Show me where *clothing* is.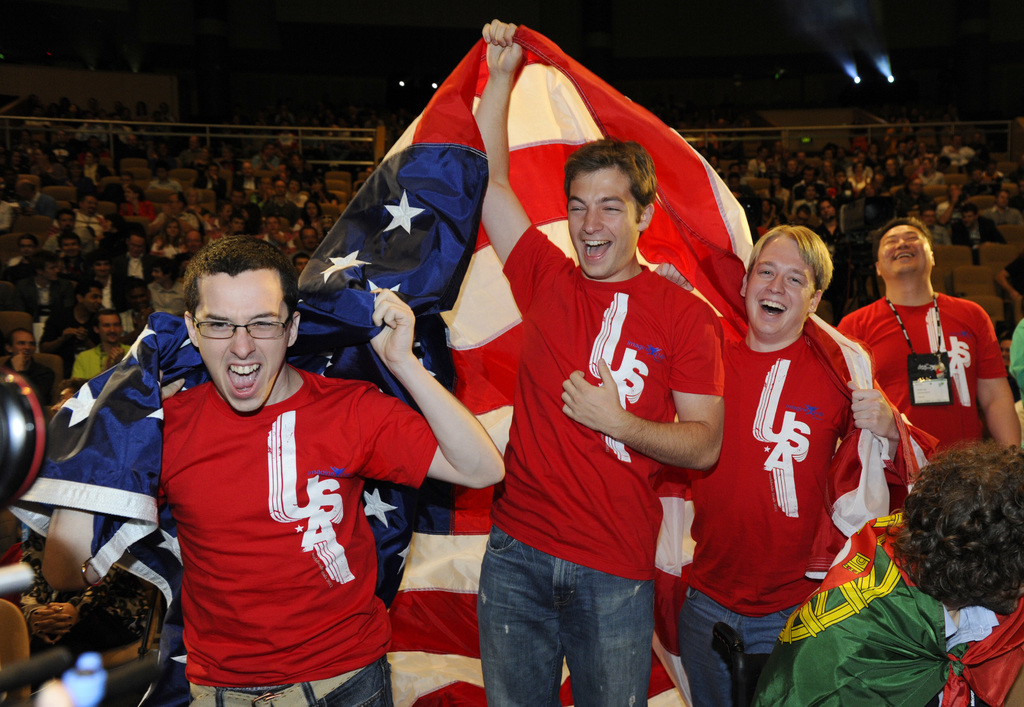
*clothing* is at <bbox>147, 364, 435, 706</bbox>.
